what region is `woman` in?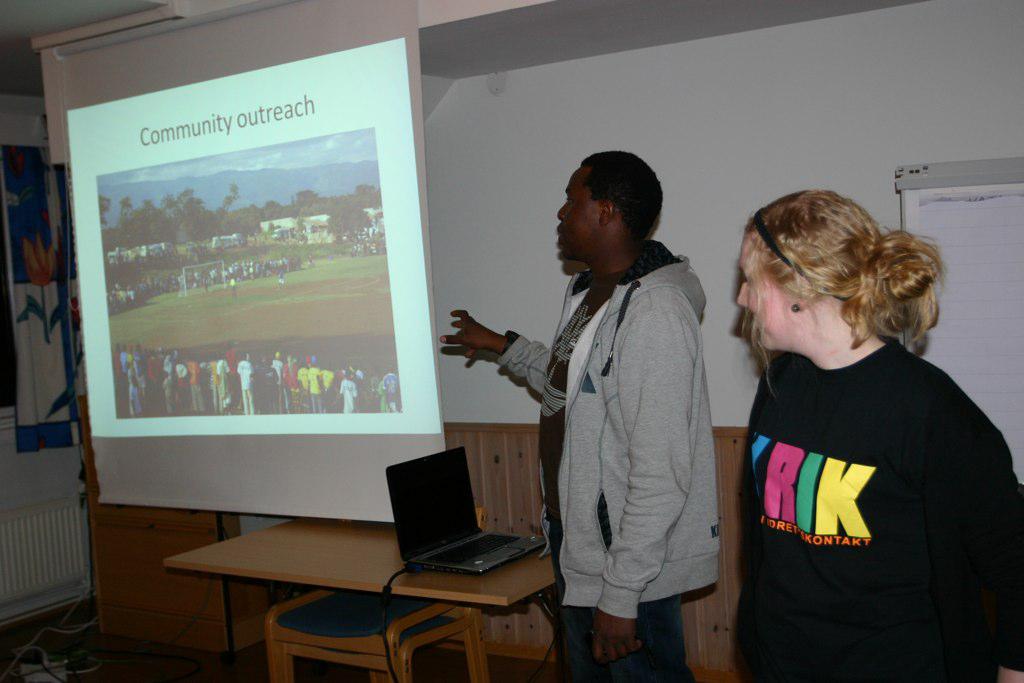
<region>720, 175, 1006, 678</region>.
